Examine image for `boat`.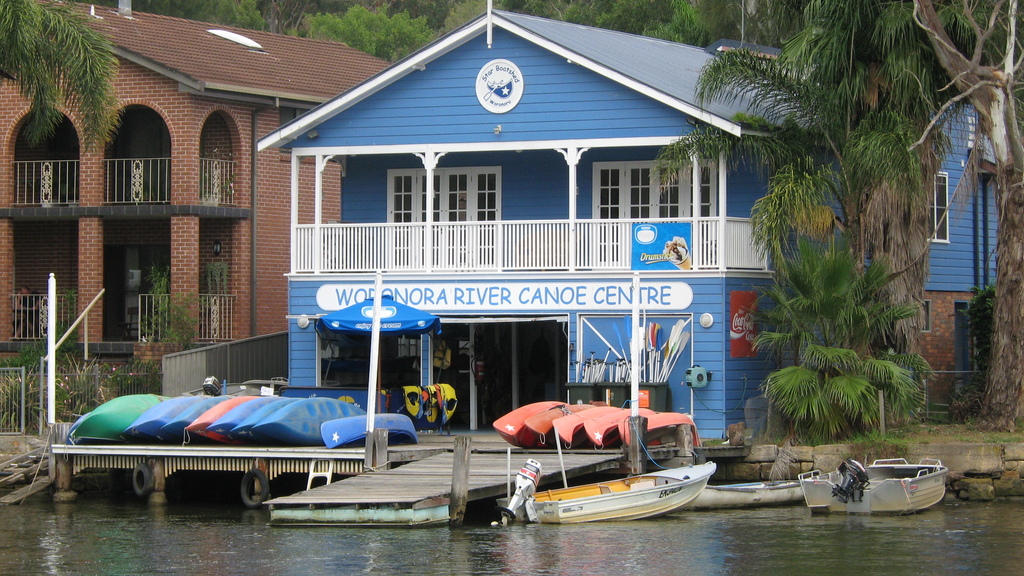
Examination result: Rect(795, 450, 951, 515).
